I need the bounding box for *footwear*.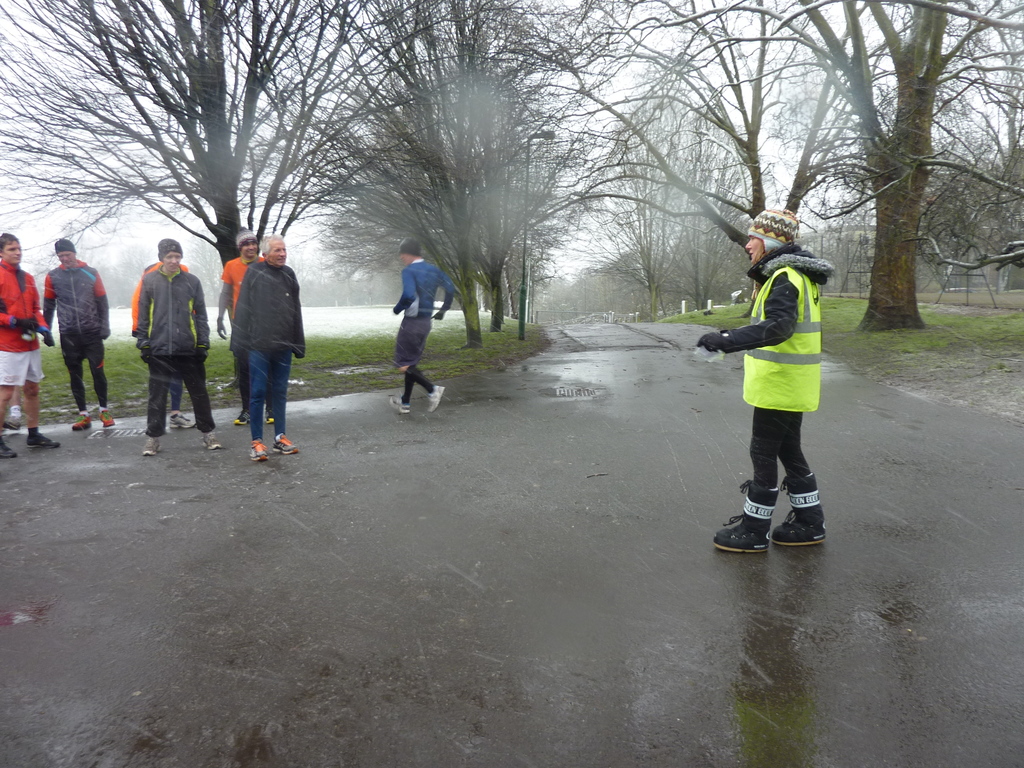
Here it is: <box>166,412,196,431</box>.
